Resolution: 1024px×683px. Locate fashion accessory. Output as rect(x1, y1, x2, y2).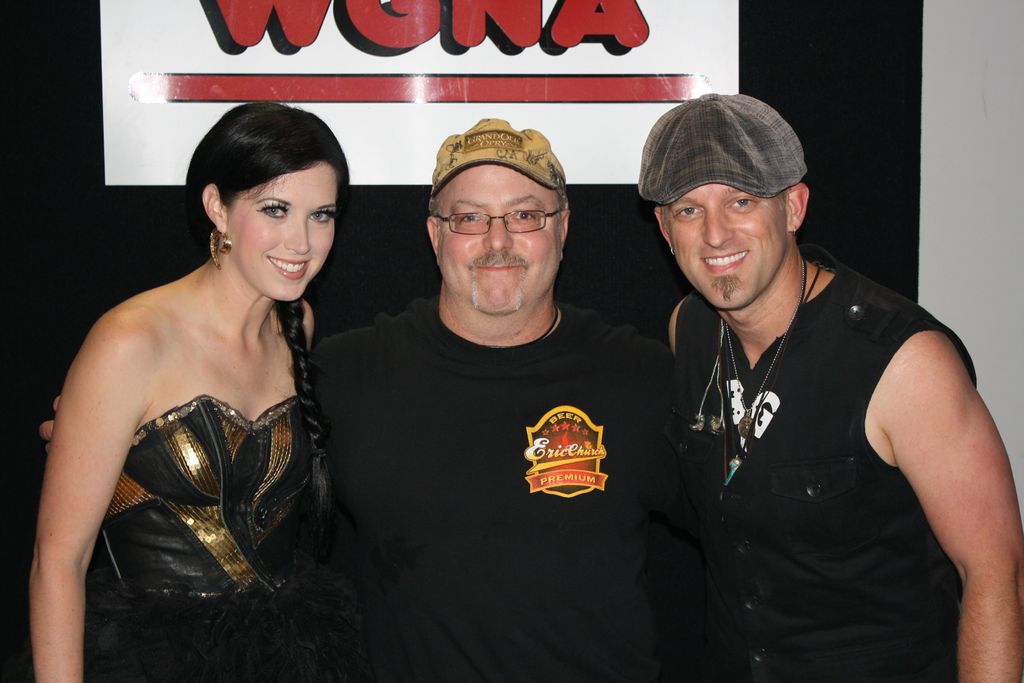
rect(429, 199, 566, 236).
